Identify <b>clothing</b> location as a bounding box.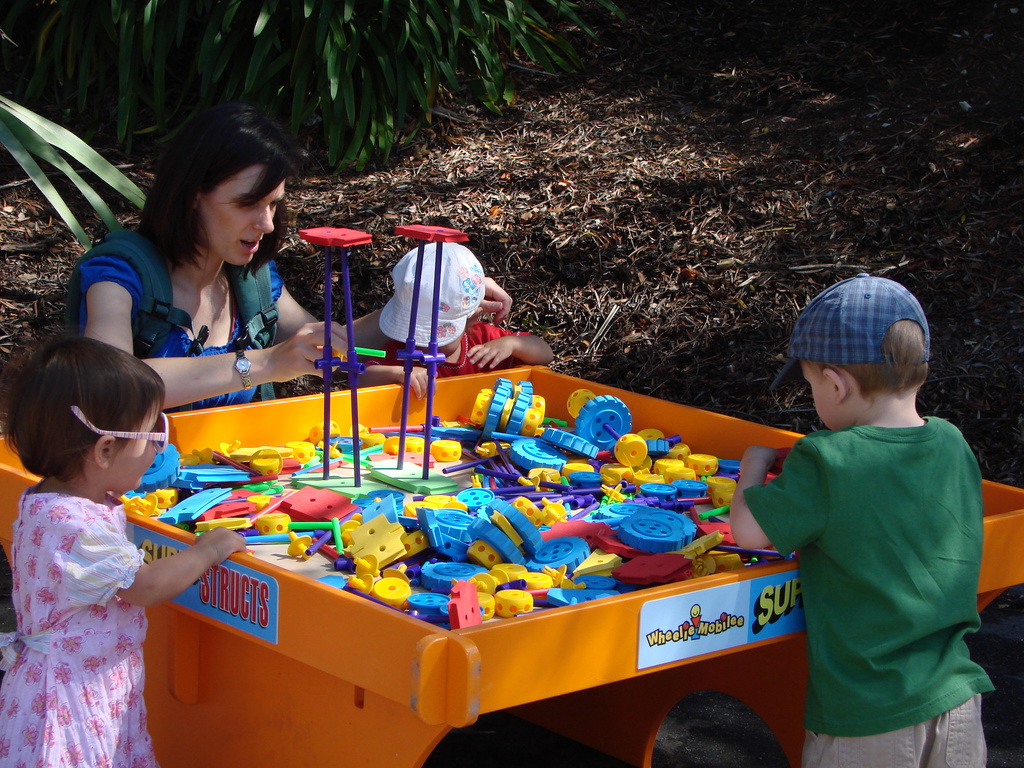
BBox(755, 373, 998, 756).
